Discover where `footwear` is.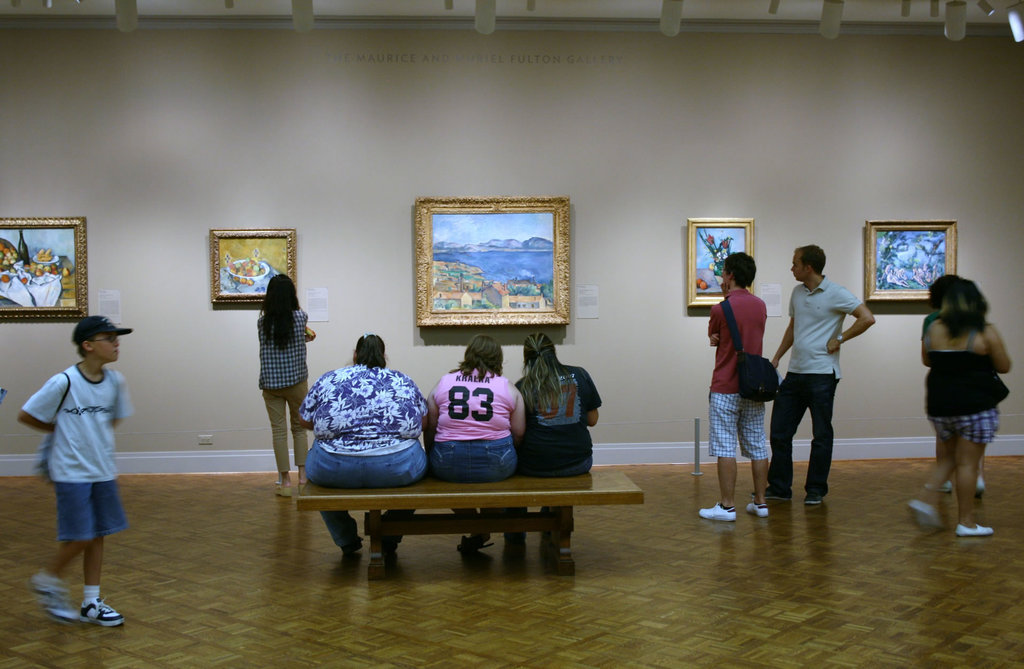
Discovered at {"left": 748, "top": 502, "right": 771, "bottom": 515}.
